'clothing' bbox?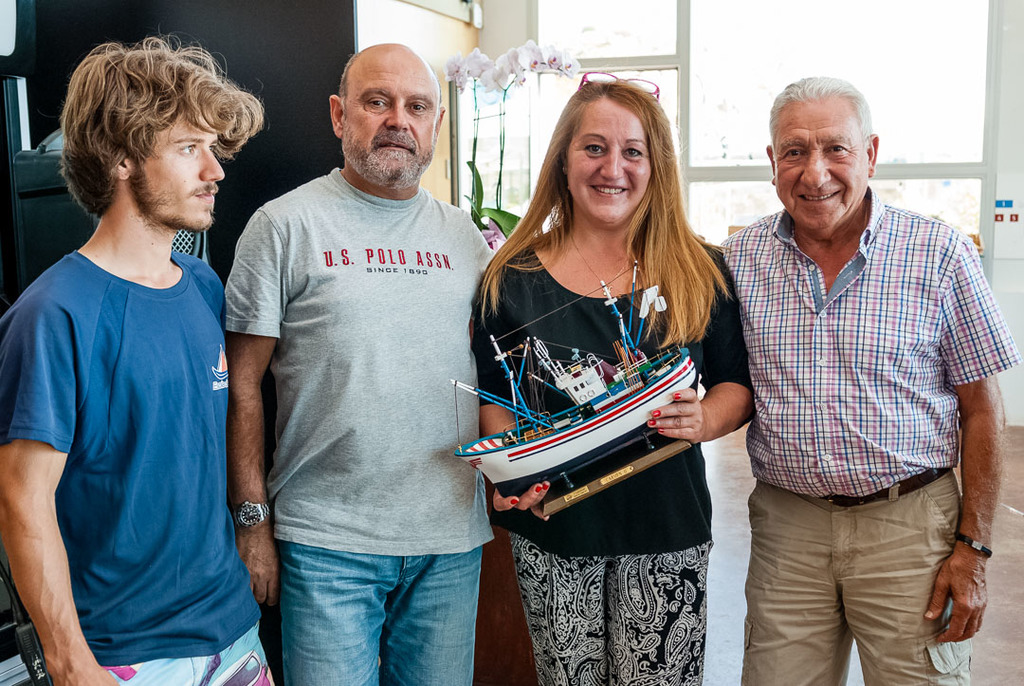
box(0, 249, 272, 685)
